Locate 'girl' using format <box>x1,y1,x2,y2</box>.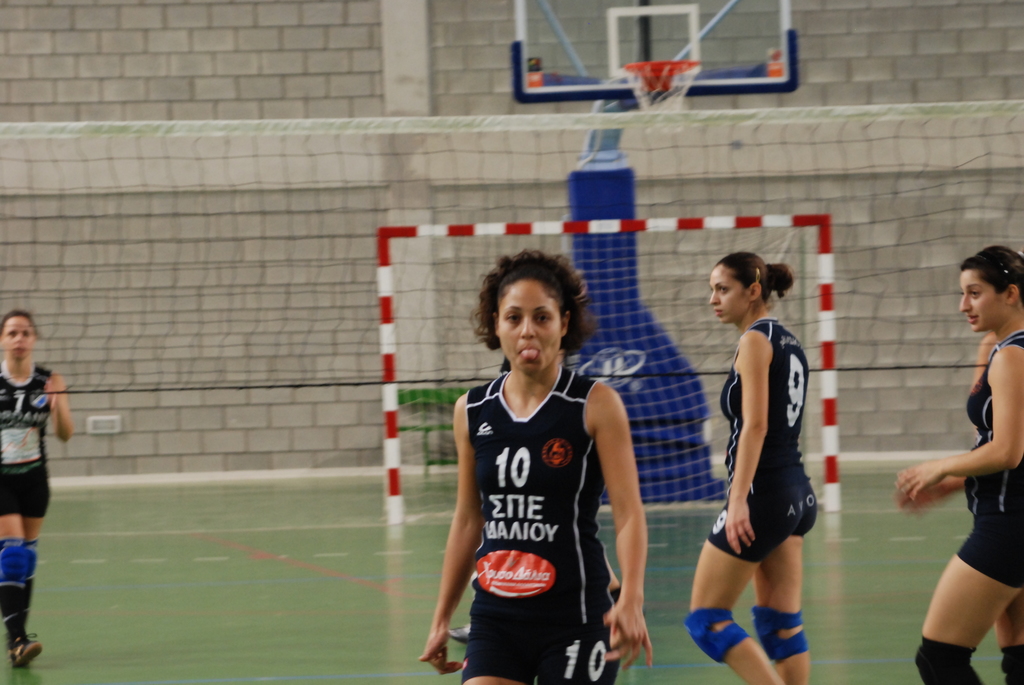
<box>414,240,654,684</box>.
